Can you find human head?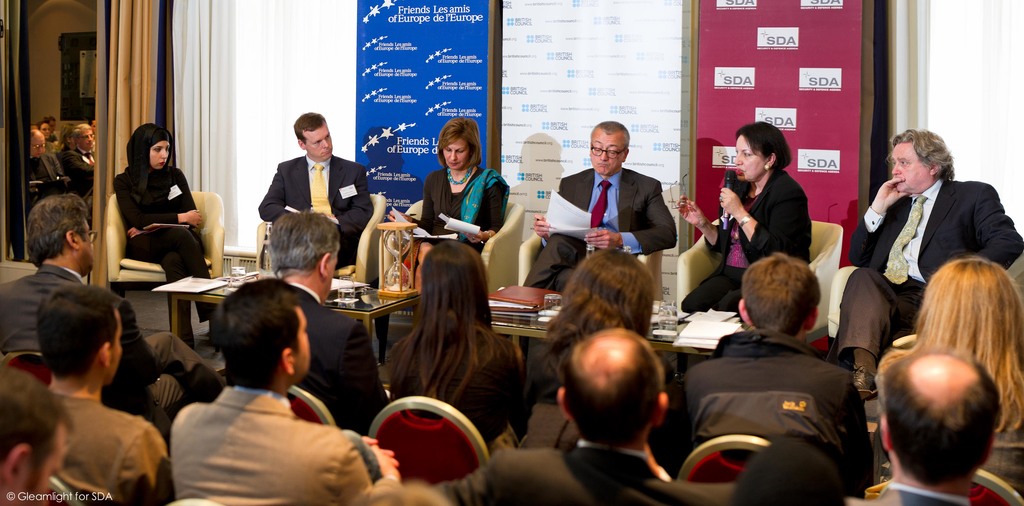
Yes, bounding box: 89:118:96:132.
